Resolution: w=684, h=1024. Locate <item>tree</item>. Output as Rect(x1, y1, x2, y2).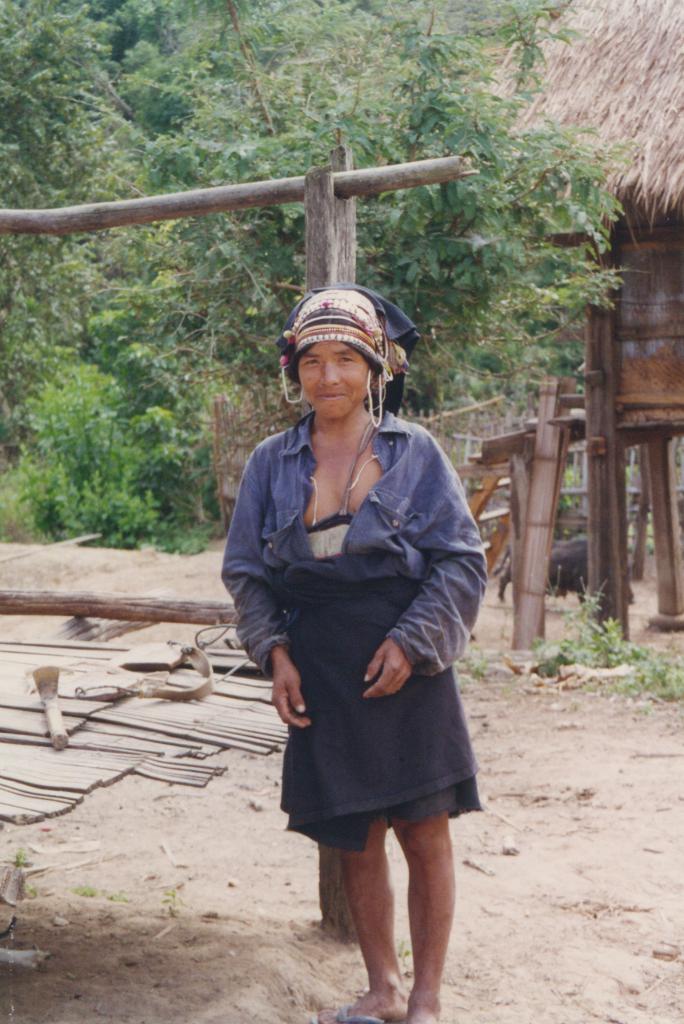
Rect(123, 0, 636, 422).
